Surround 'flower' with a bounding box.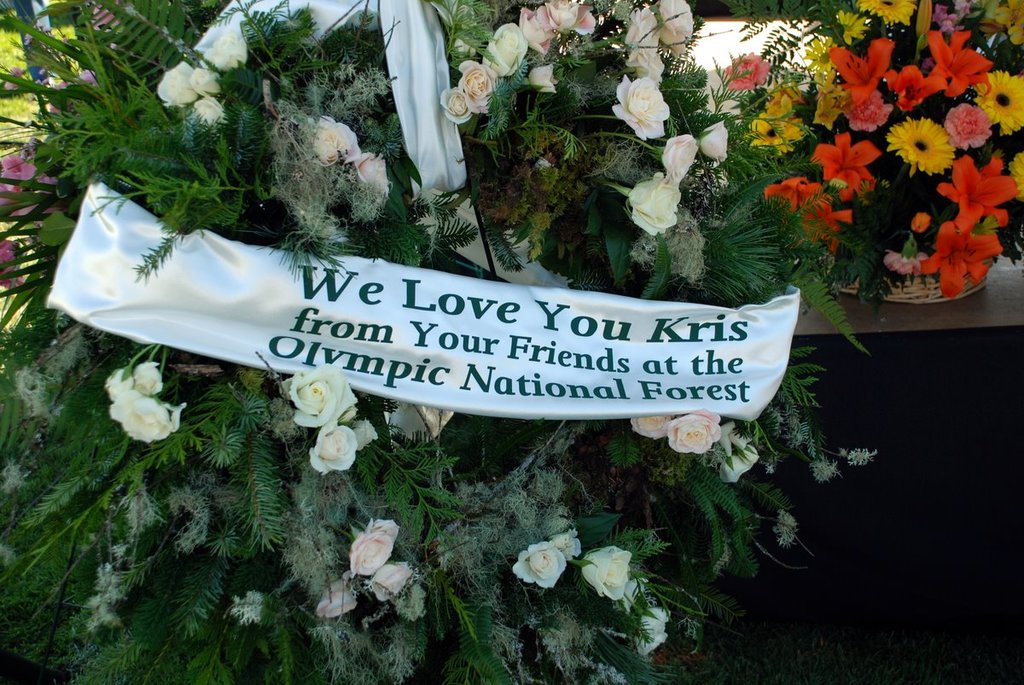
l=162, t=63, r=197, b=111.
